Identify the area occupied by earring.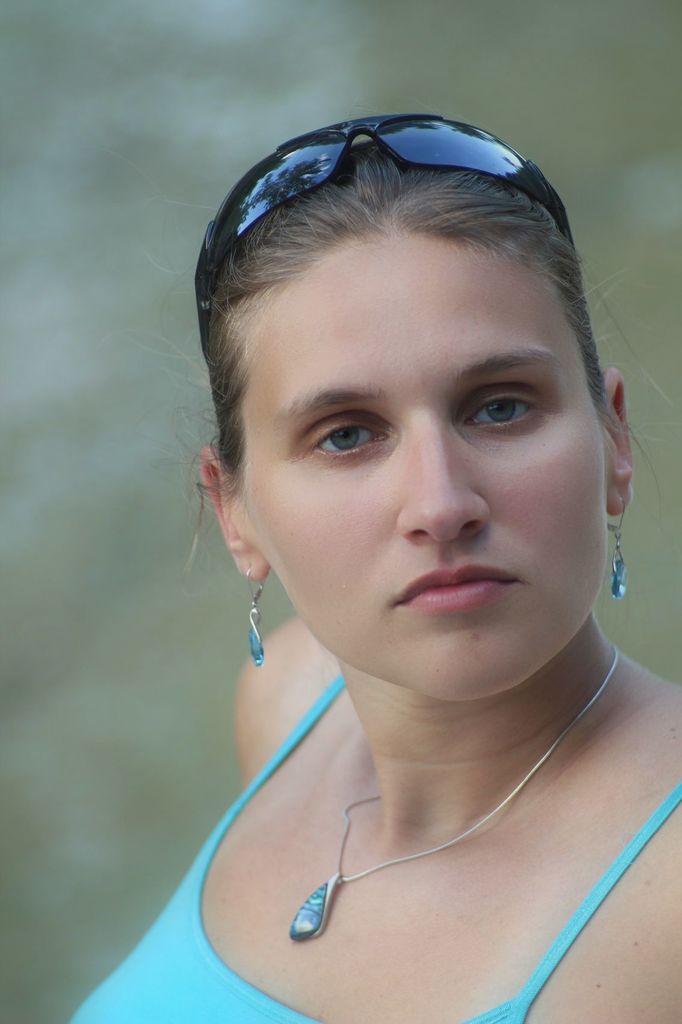
Area: 244:563:271:671.
